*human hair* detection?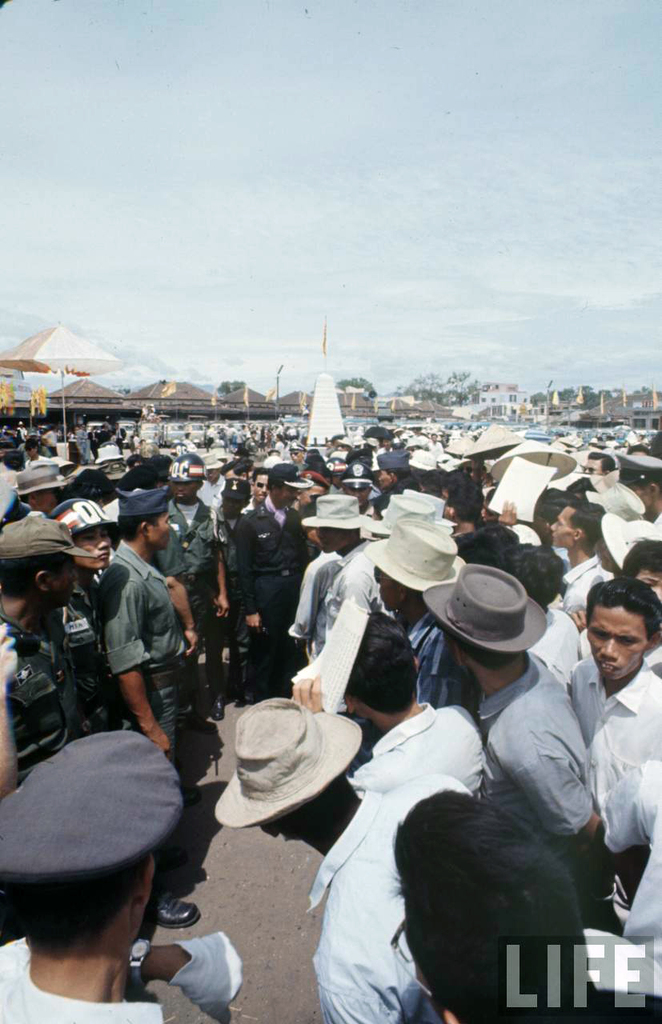
[571, 502, 609, 556]
